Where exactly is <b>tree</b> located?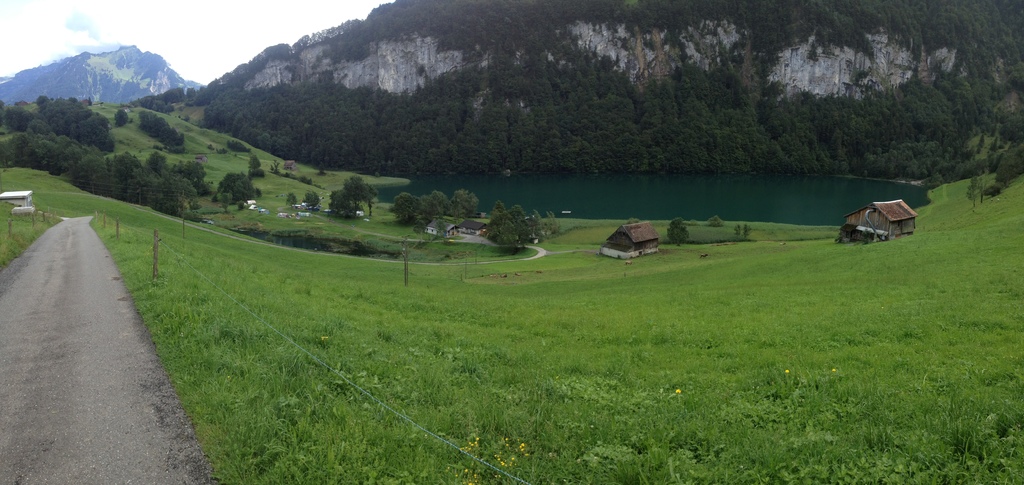
Its bounding box is (x1=228, y1=140, x2=250, y2=157).
